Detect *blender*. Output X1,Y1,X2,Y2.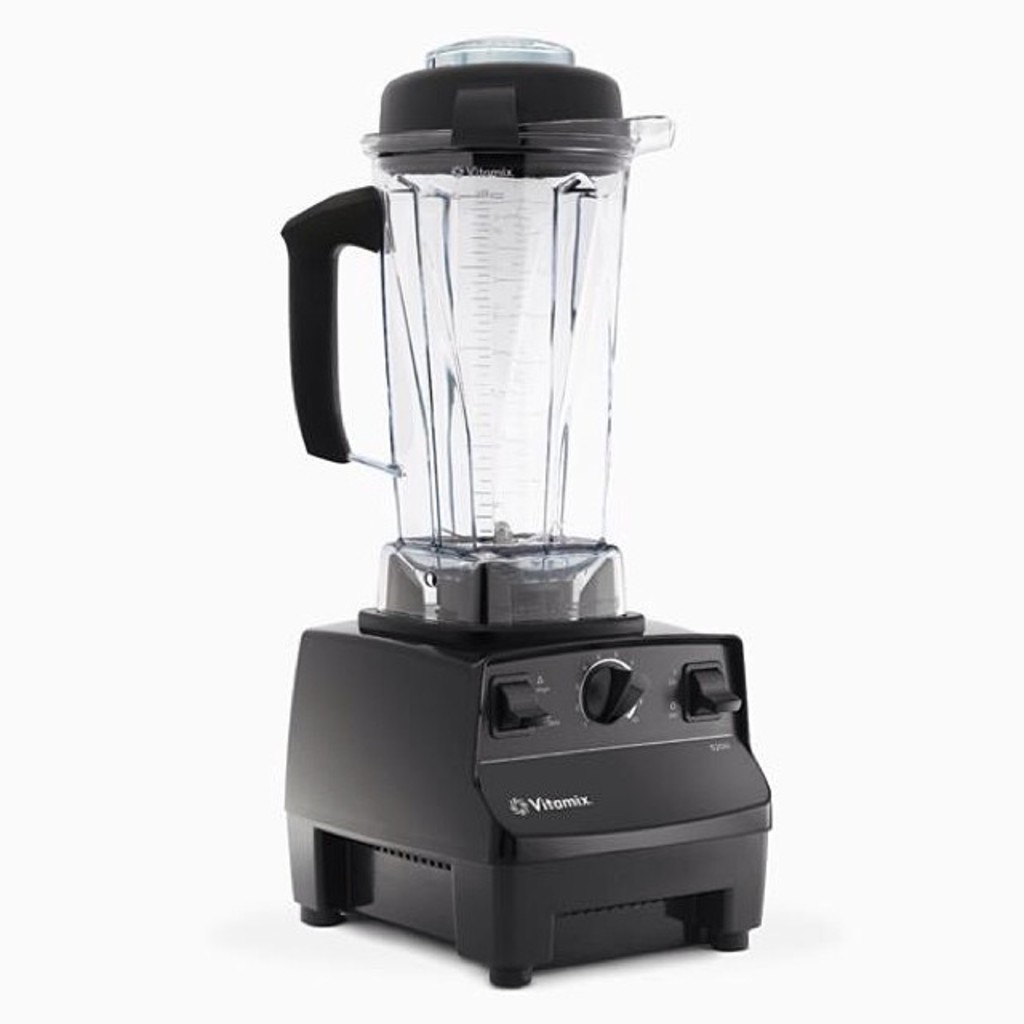
280,24,776,987.
